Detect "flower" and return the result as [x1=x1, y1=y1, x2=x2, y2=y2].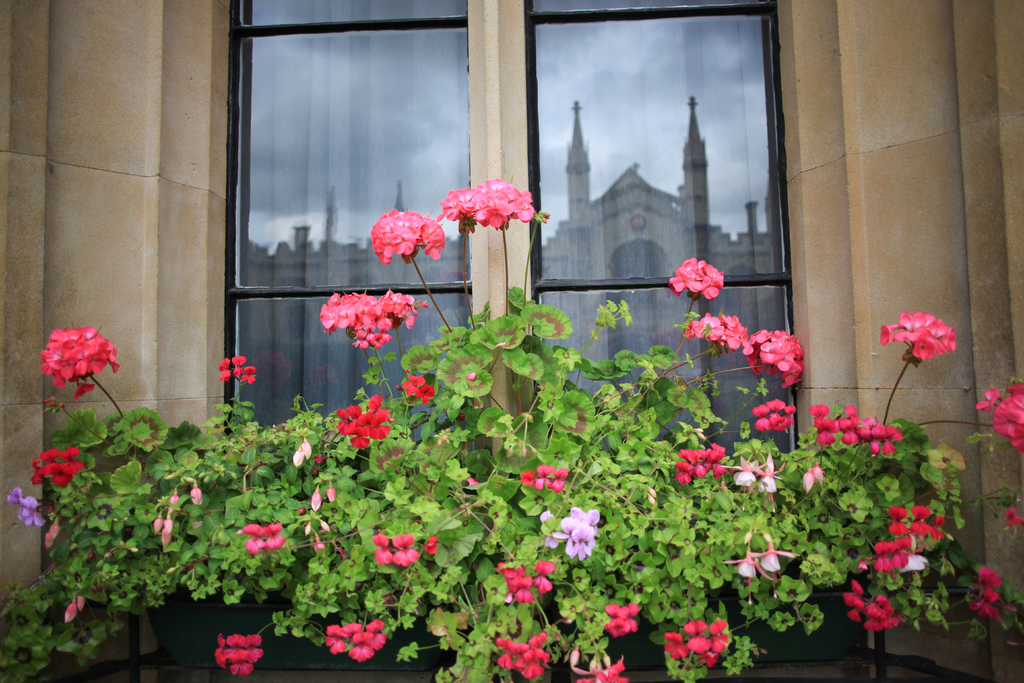
[x1=44, y1=520, x2=57, y2=552].
